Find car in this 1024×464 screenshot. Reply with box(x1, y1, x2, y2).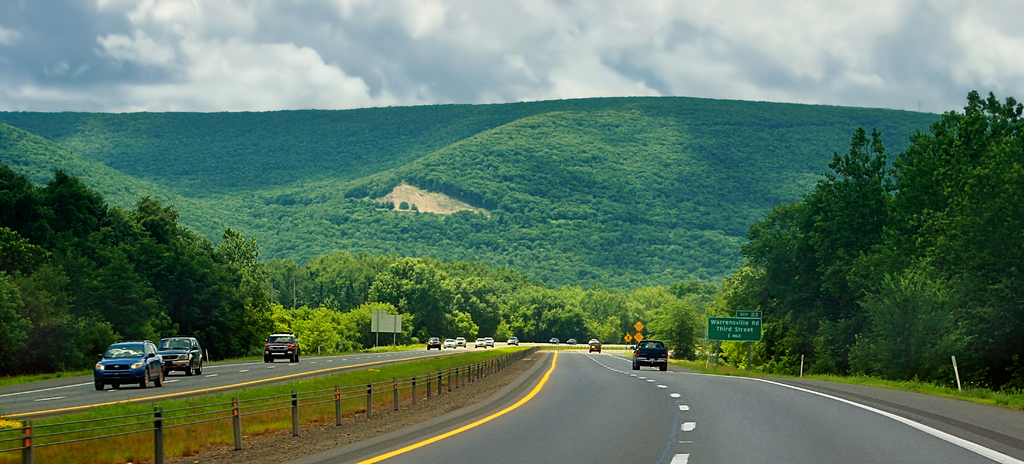
box(445, 337, 452, 344).
